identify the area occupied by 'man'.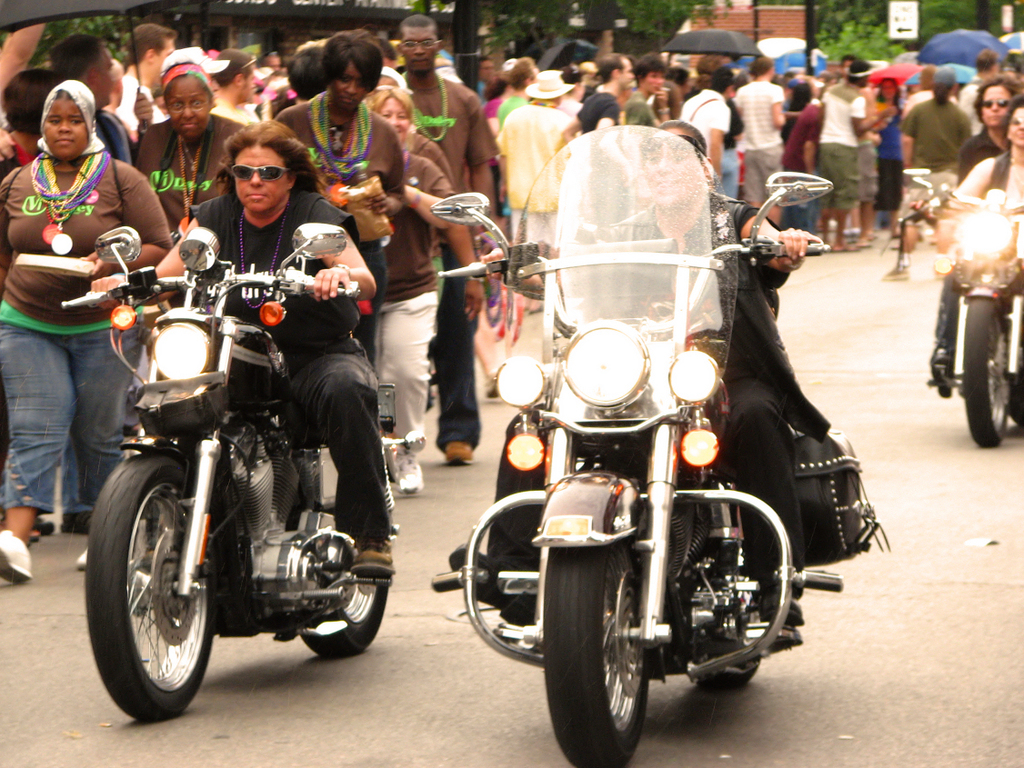
Area: <region>727, 59, 785, 230</region>.
